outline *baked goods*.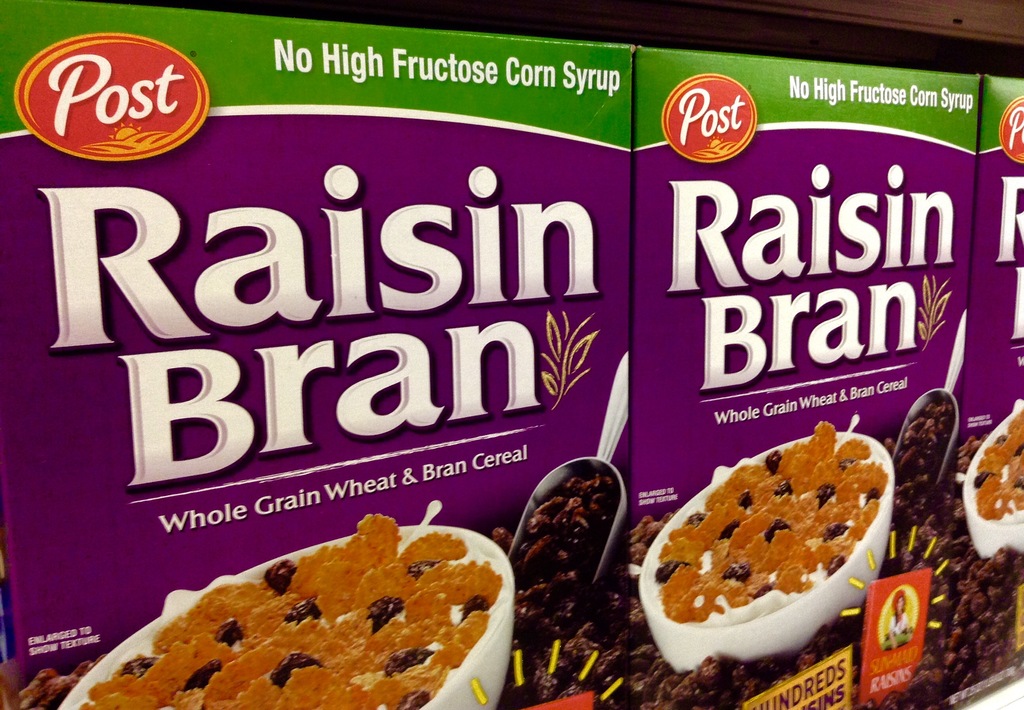
Outline: crop(76, 512, 506, 709).
